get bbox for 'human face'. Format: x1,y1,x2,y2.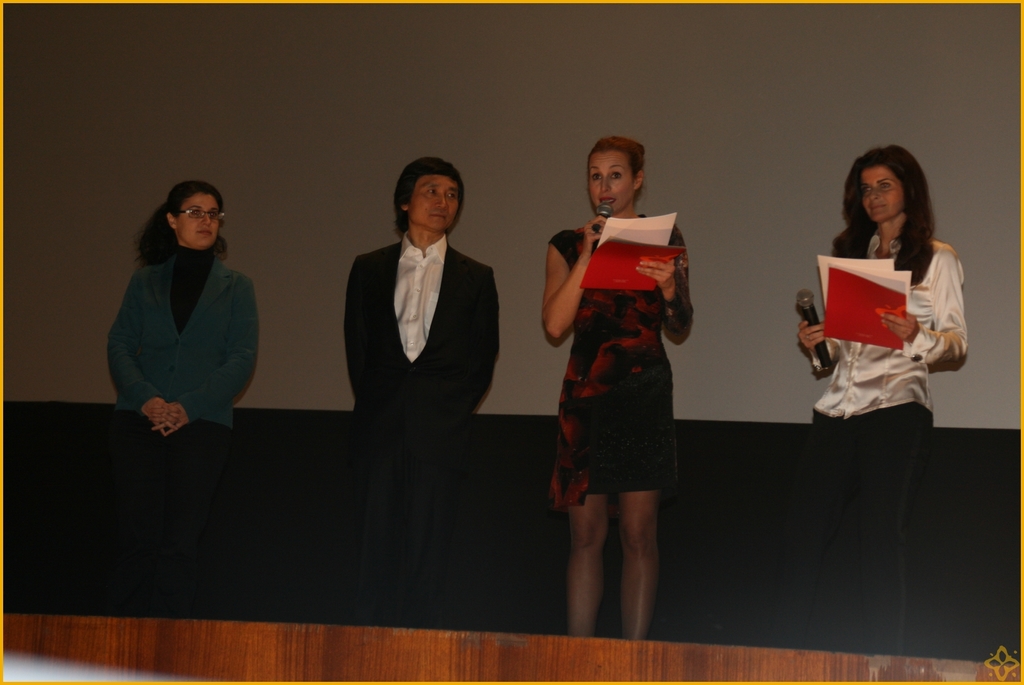
858,167,906,224.
